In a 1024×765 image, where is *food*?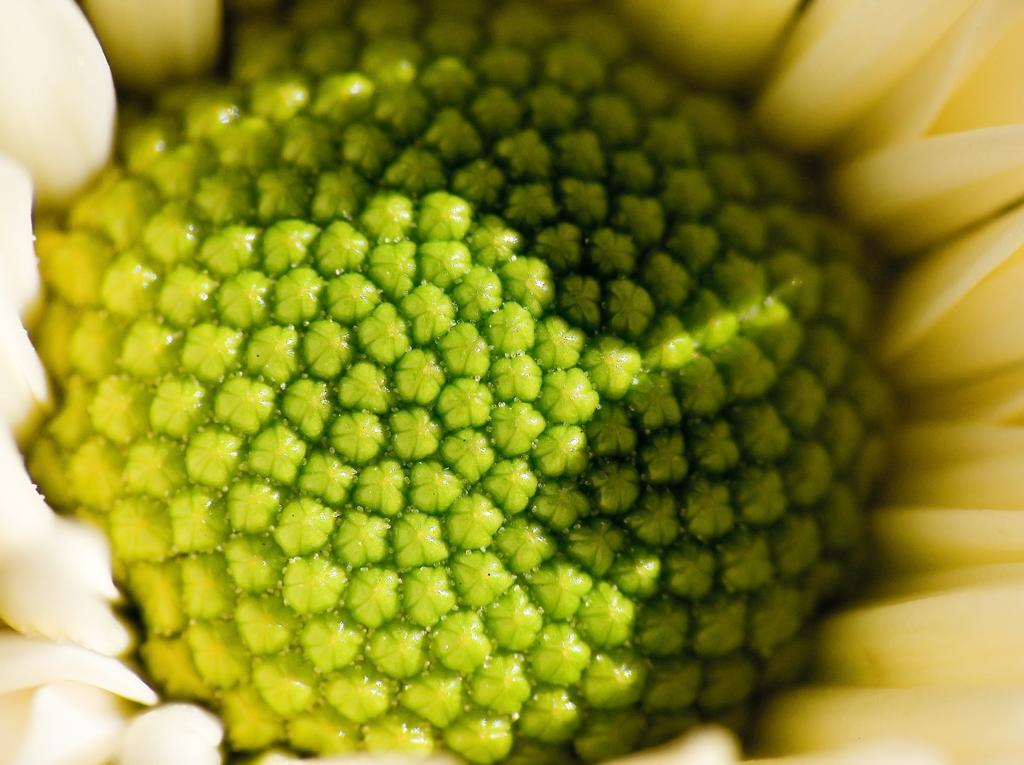
bbox(0, 1, 1023, 764).
